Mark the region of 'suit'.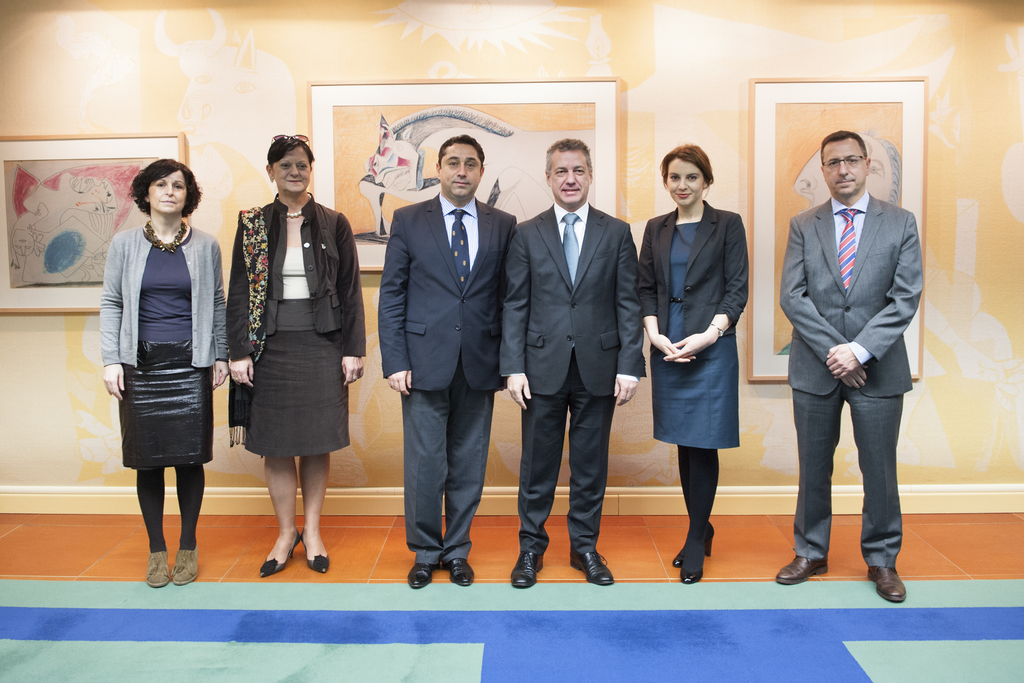
Region: {"x1": 388, "y1": 127, "x2": 516, "y2": 579}.
